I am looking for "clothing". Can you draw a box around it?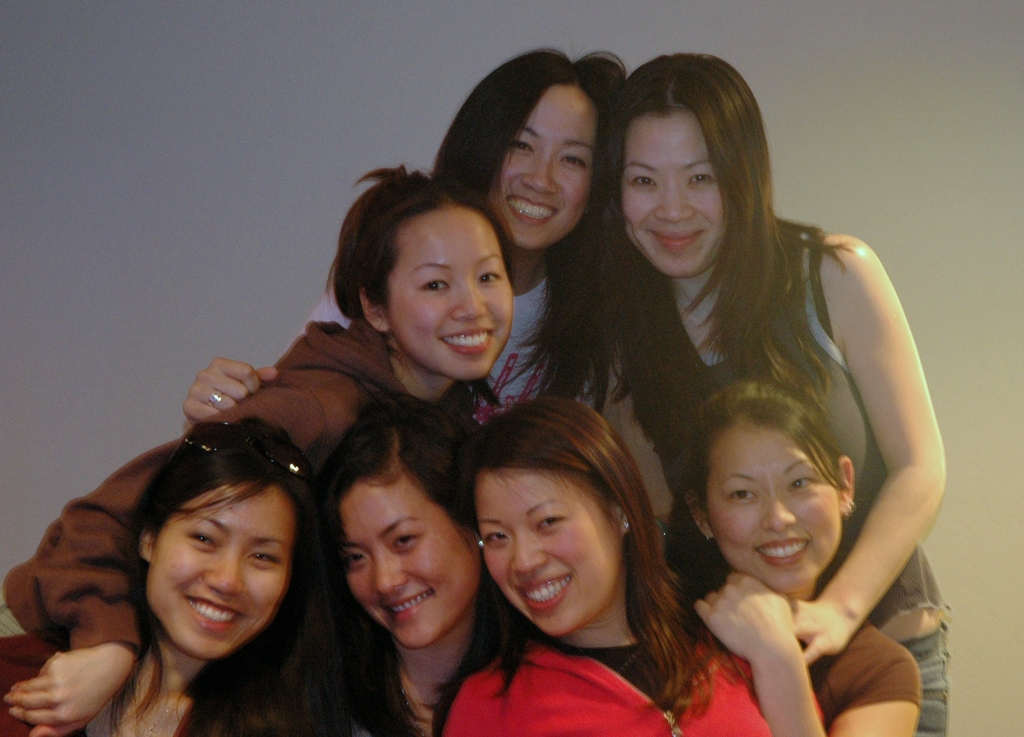
Sure, the bounding box is rect(303, 281, 599, 424).
